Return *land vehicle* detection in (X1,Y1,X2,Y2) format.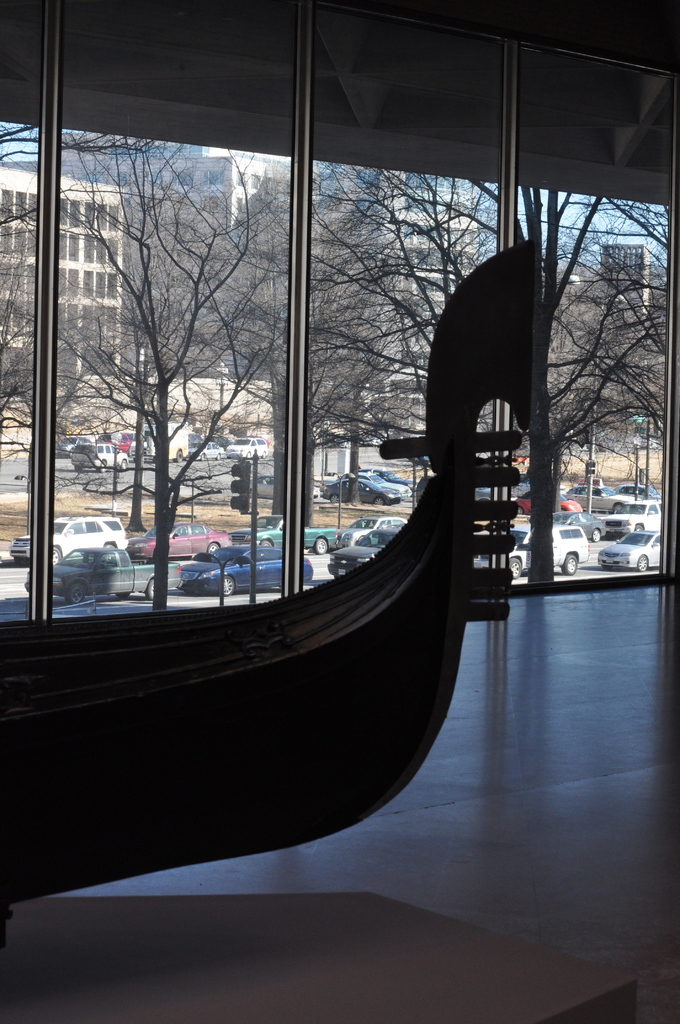
(9,520,128,564).
